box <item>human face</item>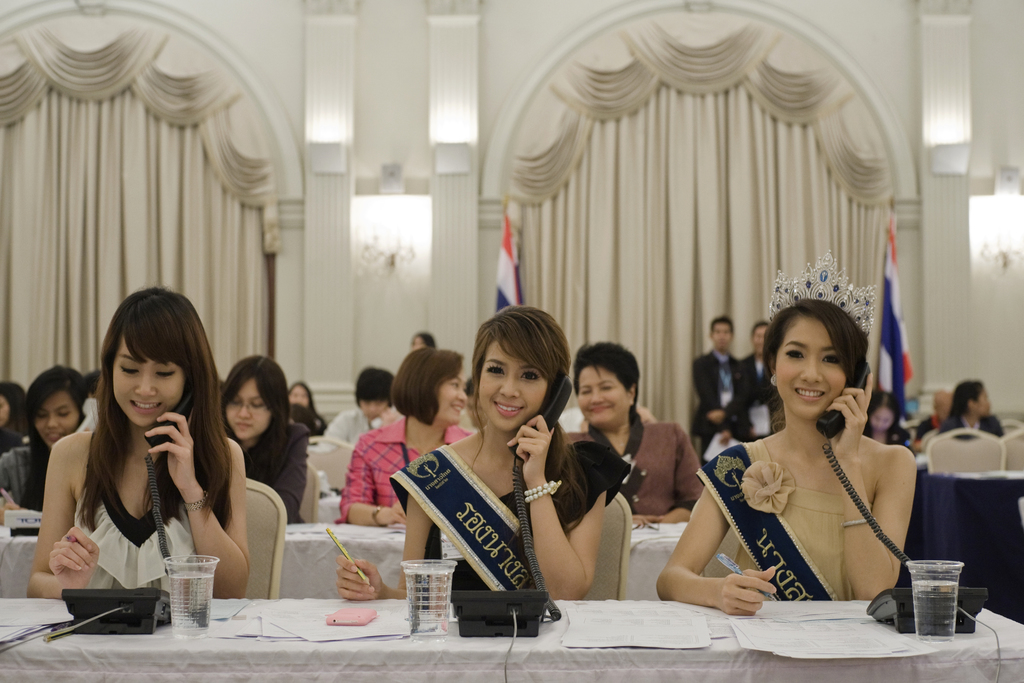
x1=113, y1=336, x2=182, y2=427
